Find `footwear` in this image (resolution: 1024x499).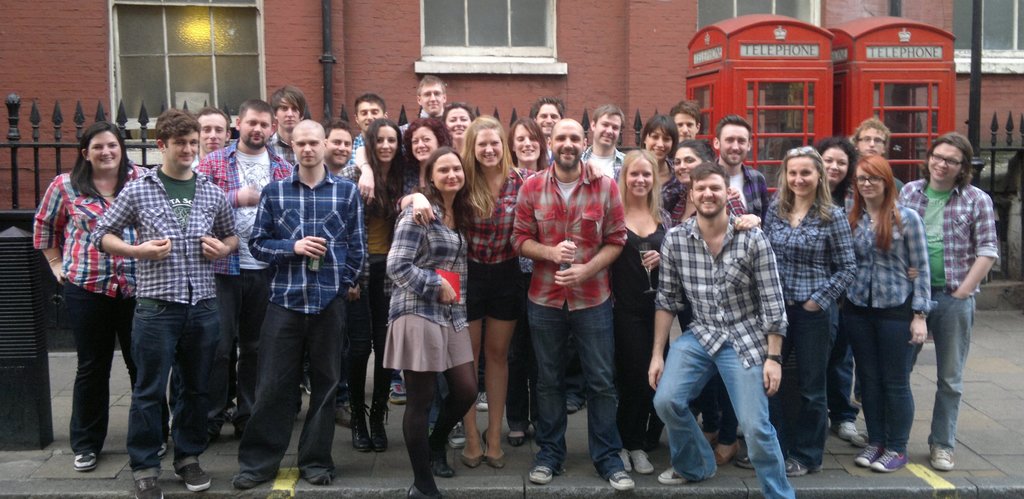
pyautogui.locateOnScreen(606, 469, 634, 490).
